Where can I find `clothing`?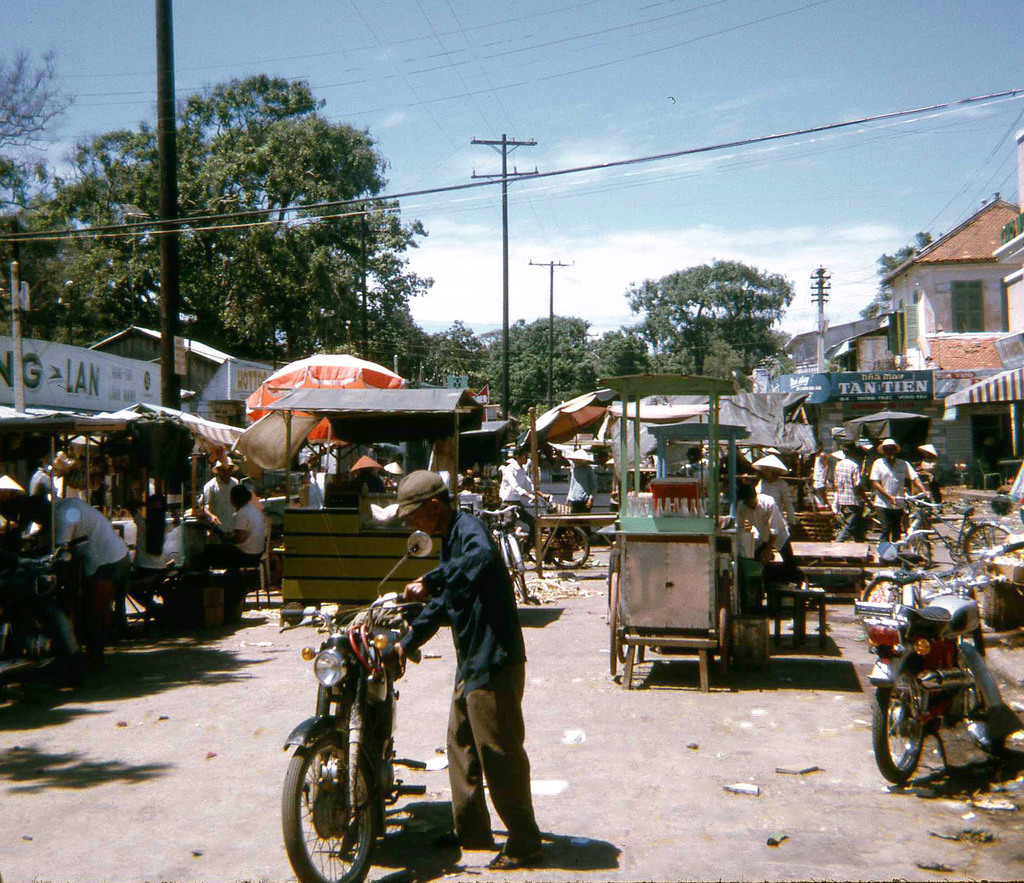
You can find it at [572,500,593,539].
